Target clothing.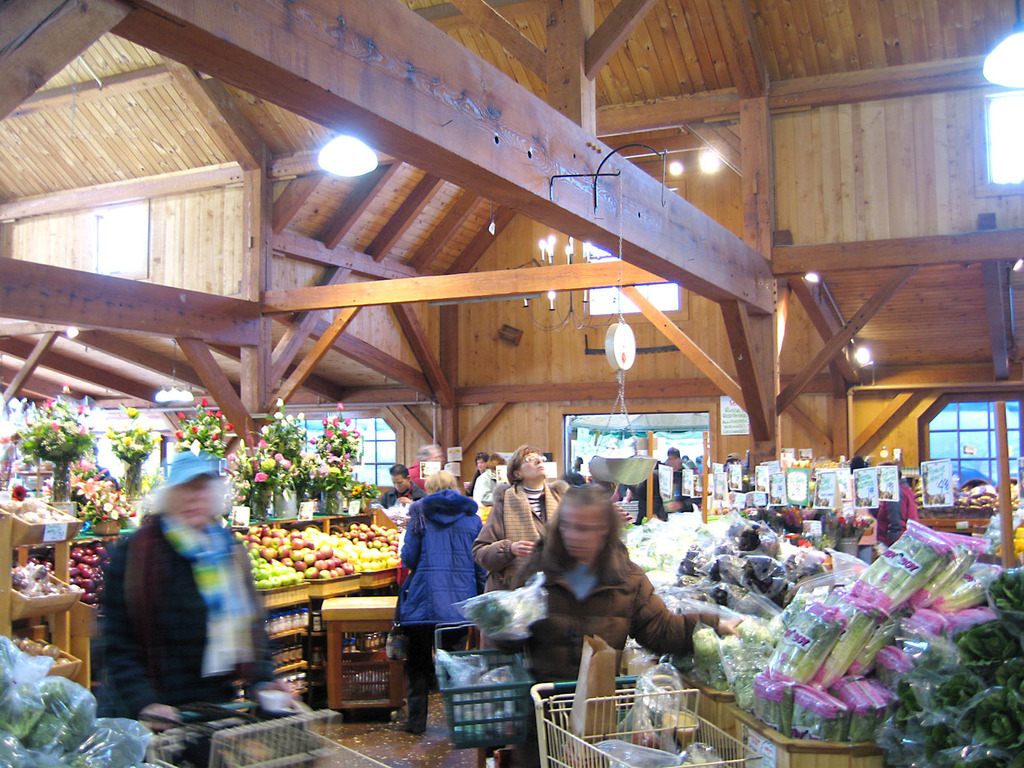
Target region: [91, 456, 268, 743].
